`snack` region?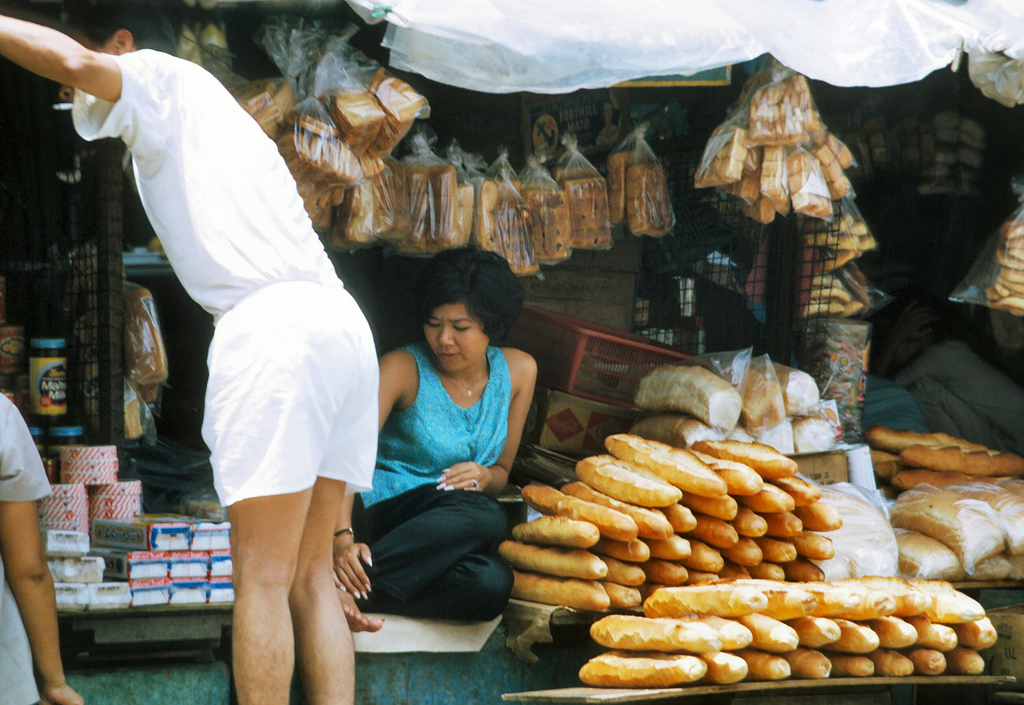
bbox(604, 146, 637, 225)
